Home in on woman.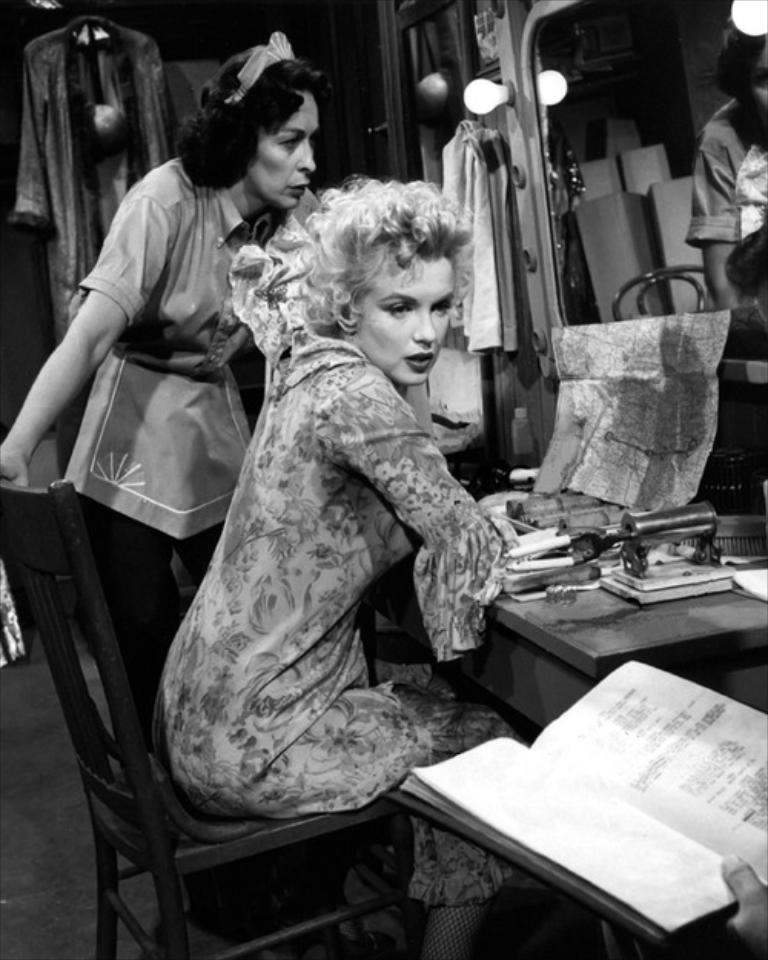
Homed in at {"x1": 137, "y1": 120, "x2": 528, "y2": 905}.
